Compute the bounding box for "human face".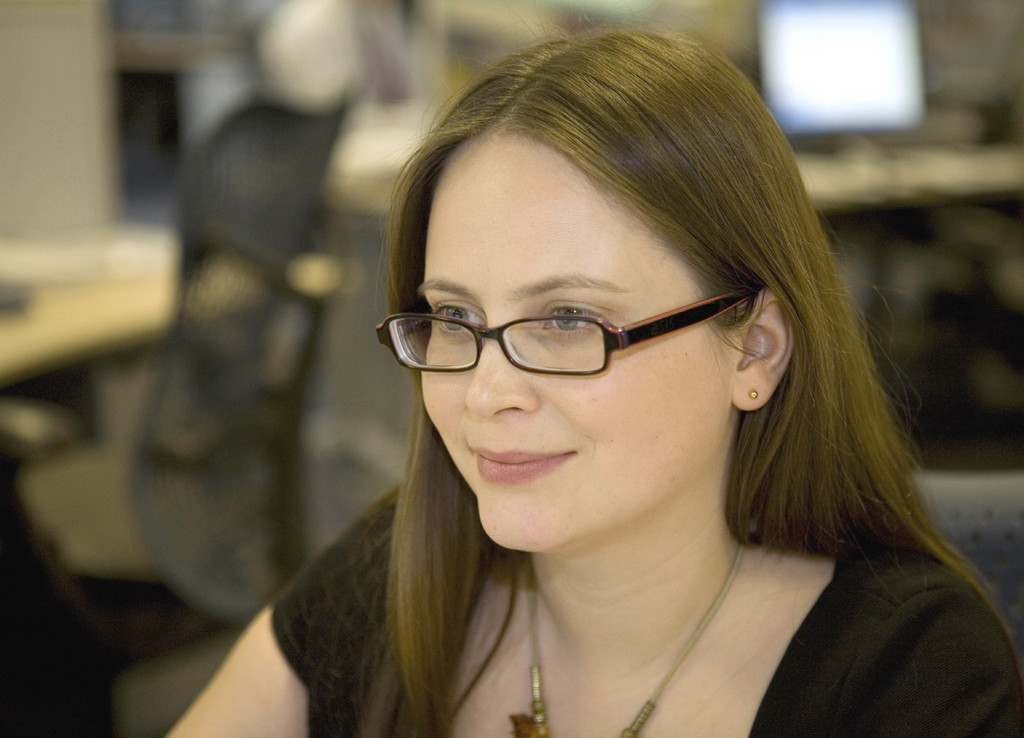
box(423, 130, 738, 554).
